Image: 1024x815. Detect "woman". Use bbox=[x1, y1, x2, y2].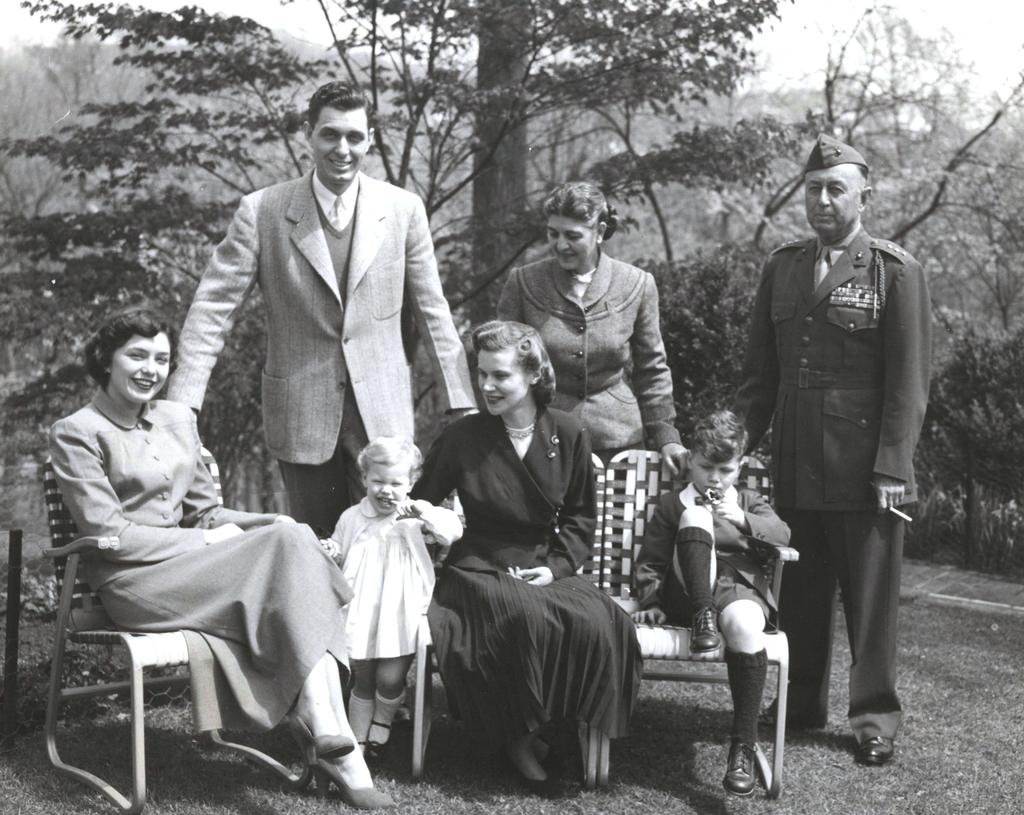
bbox=[491, 179, 693, 482].
